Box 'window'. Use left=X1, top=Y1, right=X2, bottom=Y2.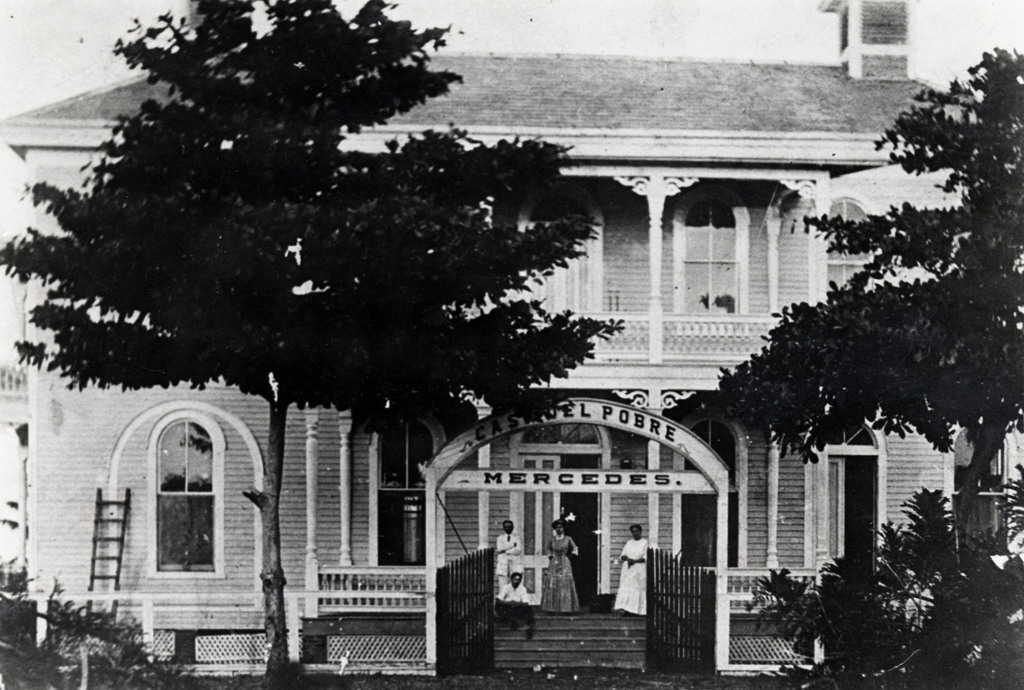
left=383, top=422, right=438, bottom=565.
